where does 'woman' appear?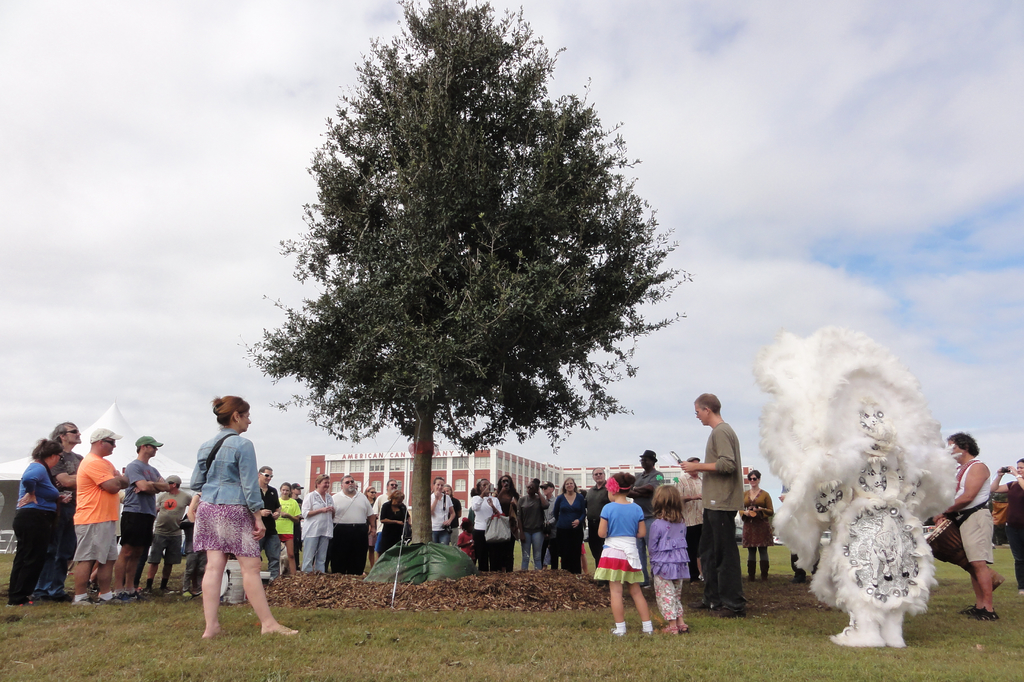
Appears at 738/468/774/580.
